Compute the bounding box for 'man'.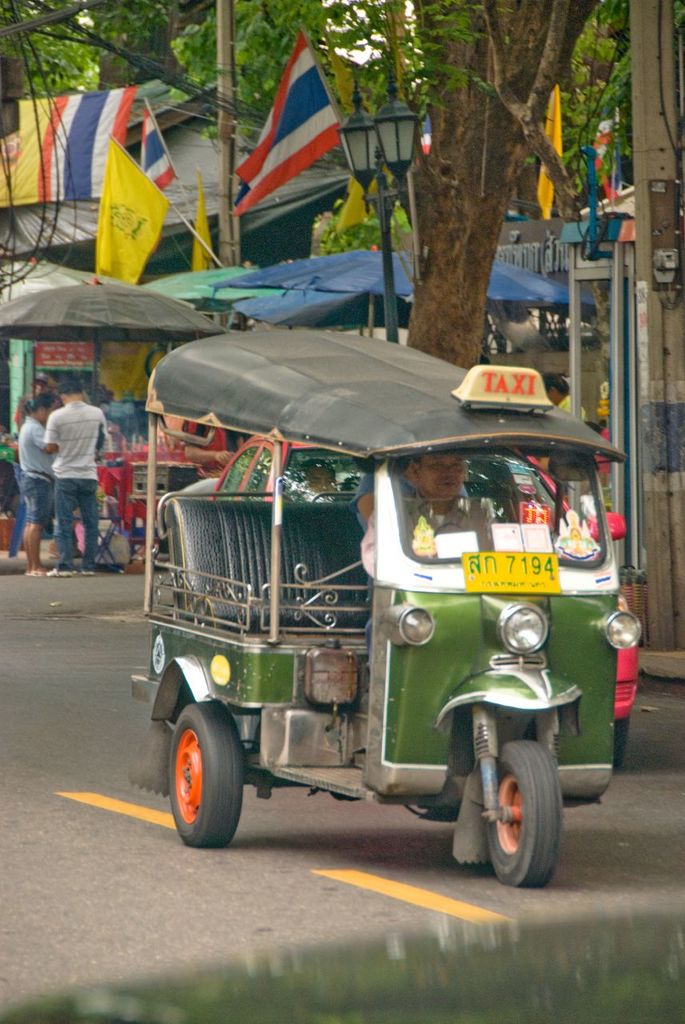
38/384/111/566.
